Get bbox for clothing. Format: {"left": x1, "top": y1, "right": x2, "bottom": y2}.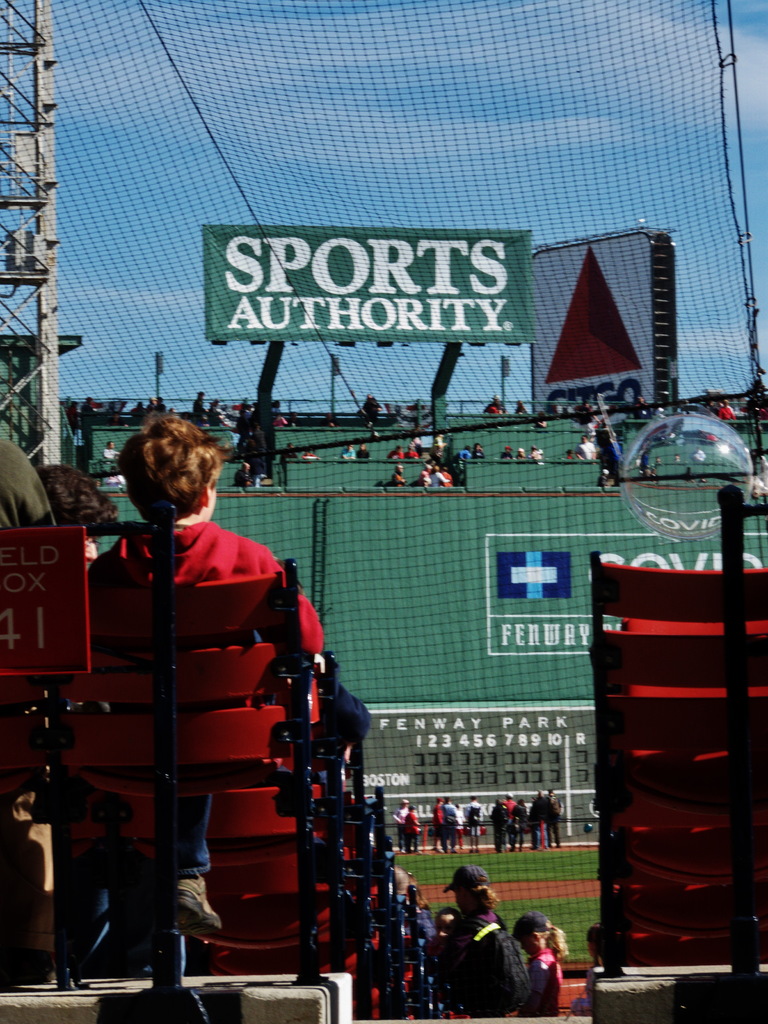
{"left": 457, "top": 449, "right": 471, "bottom": 461}.
